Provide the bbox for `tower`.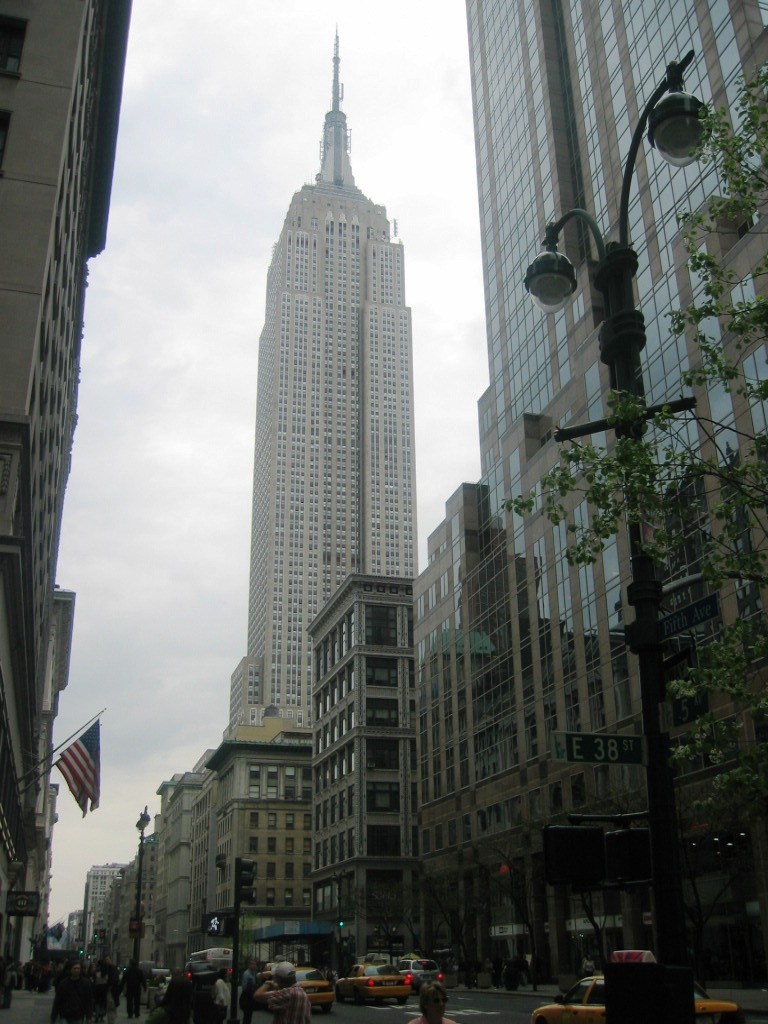
rect(208, 28, 448, 812).
